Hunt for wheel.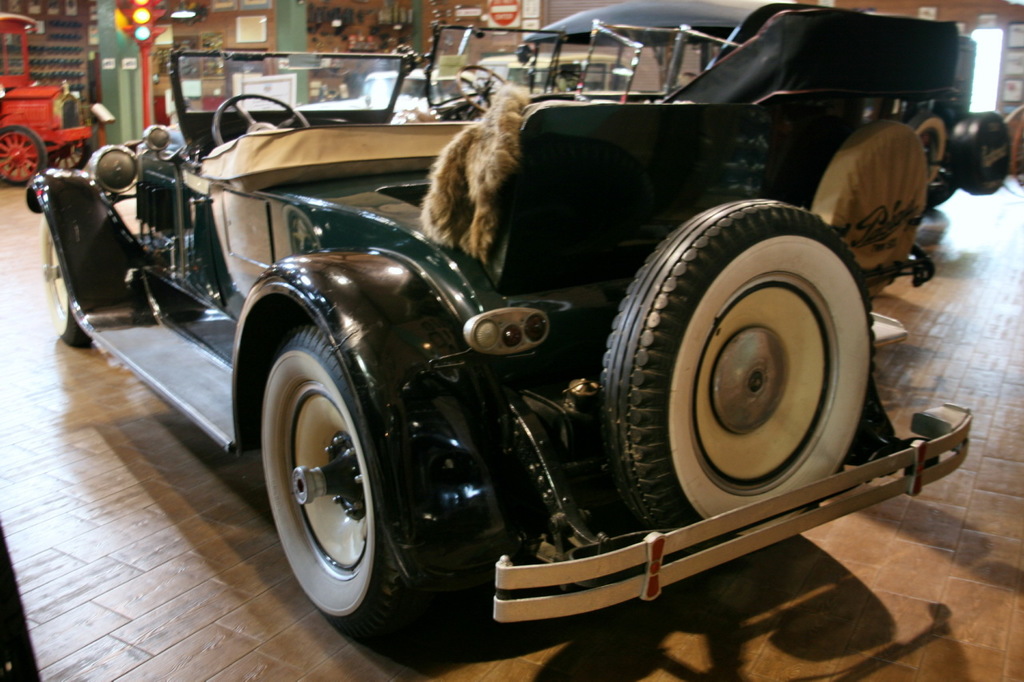
Hunted down at <box>46,137,90,173</box>.
